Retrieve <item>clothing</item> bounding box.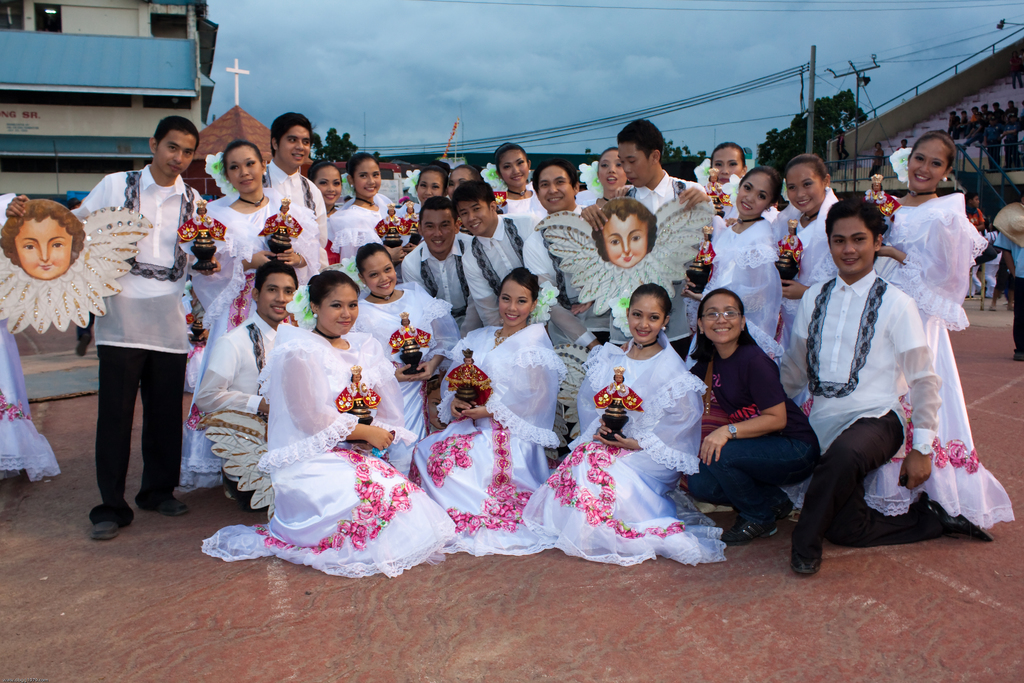
Bounding box: 202, 310, 467, 591.
